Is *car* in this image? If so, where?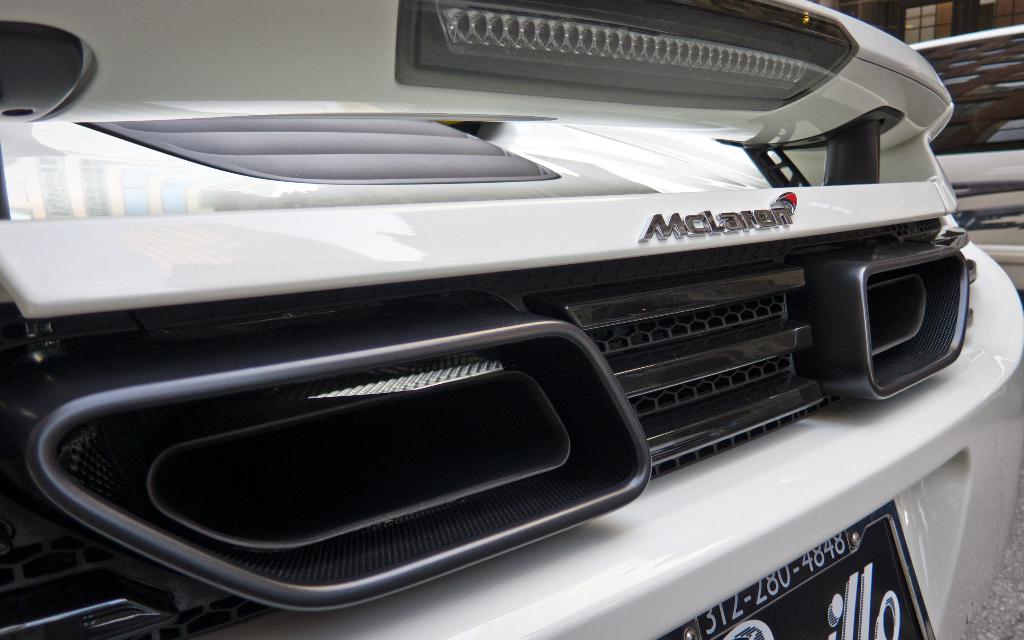
Yes, at (0, 14, 1002, 630).
